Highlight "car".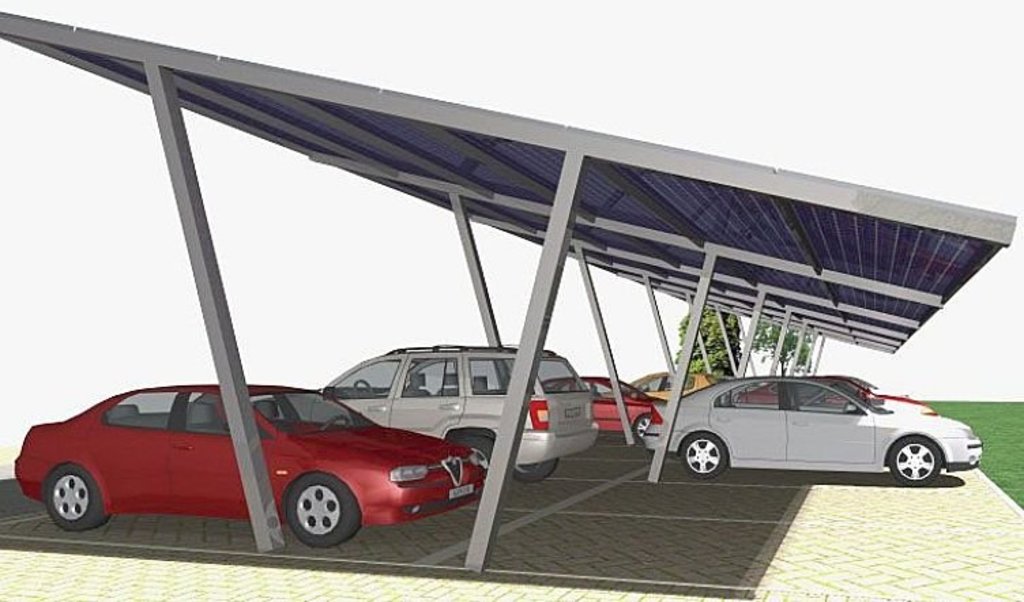
Highlighted region: Rect(735, 376, 933, 413).
